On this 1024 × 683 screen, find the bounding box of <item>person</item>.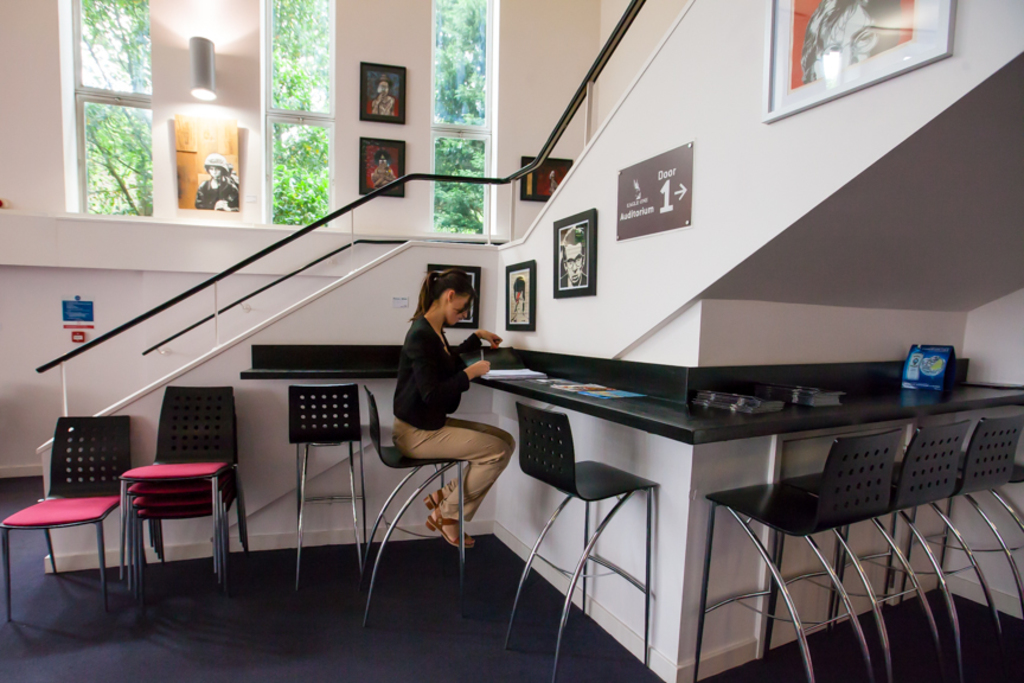
Bounding box: (545, 167, 557, 190).
